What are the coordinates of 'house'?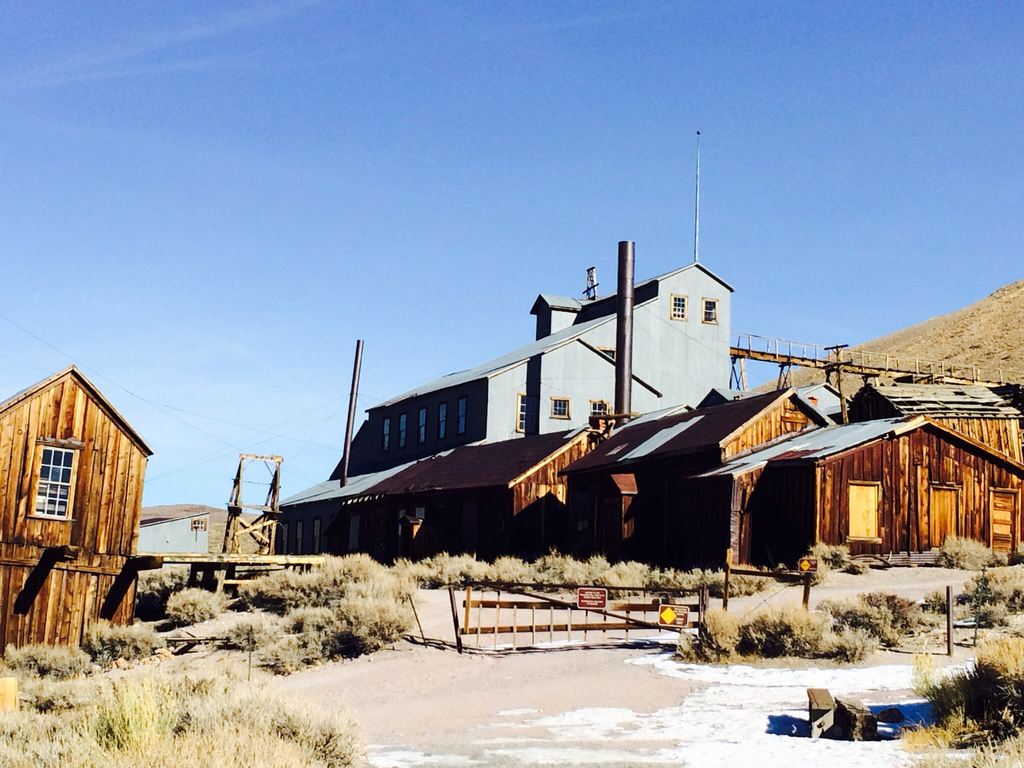
[0, 341, 157, 646].
